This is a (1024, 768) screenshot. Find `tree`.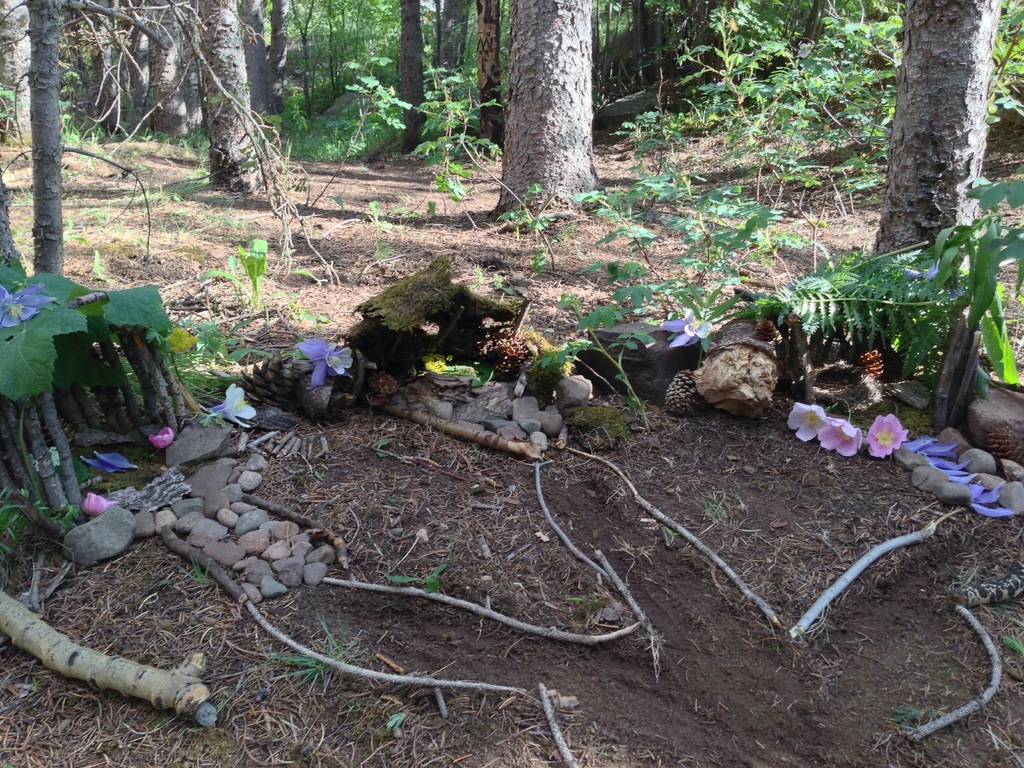
Bounding box: 26/0/70/275.
